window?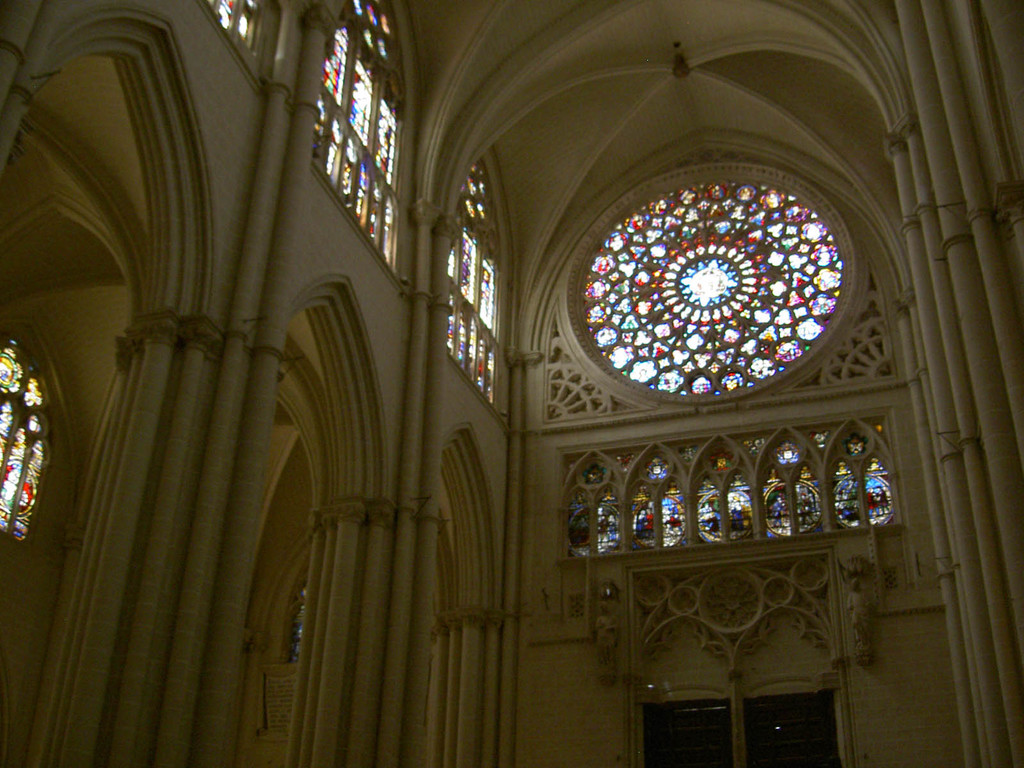
x1=444 y1=138 x2=517 y2=437
